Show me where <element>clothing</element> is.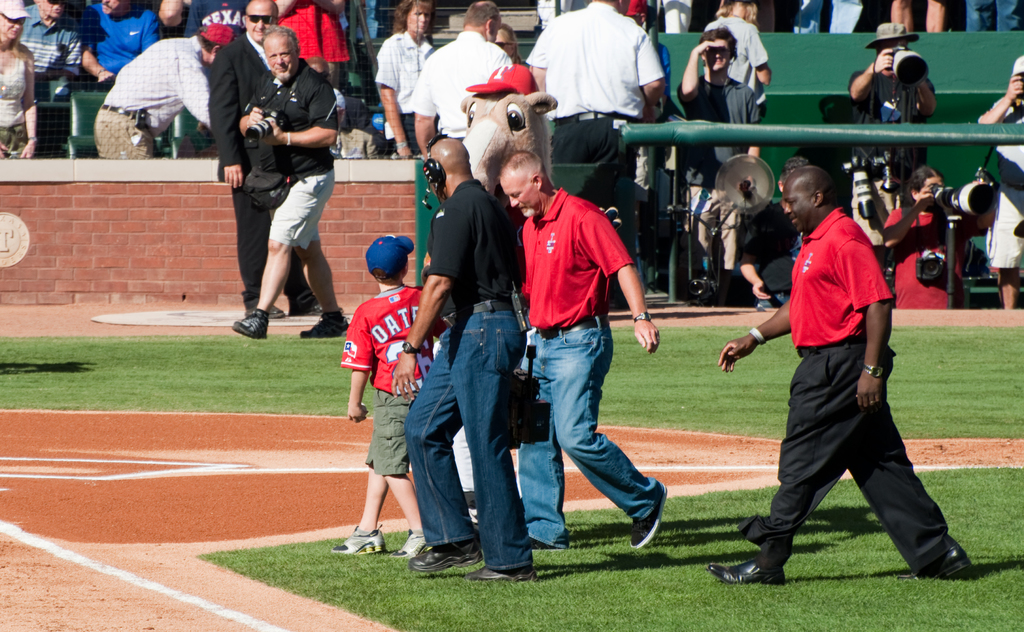
<element>clothing</element> is at 518:0:669:166.
